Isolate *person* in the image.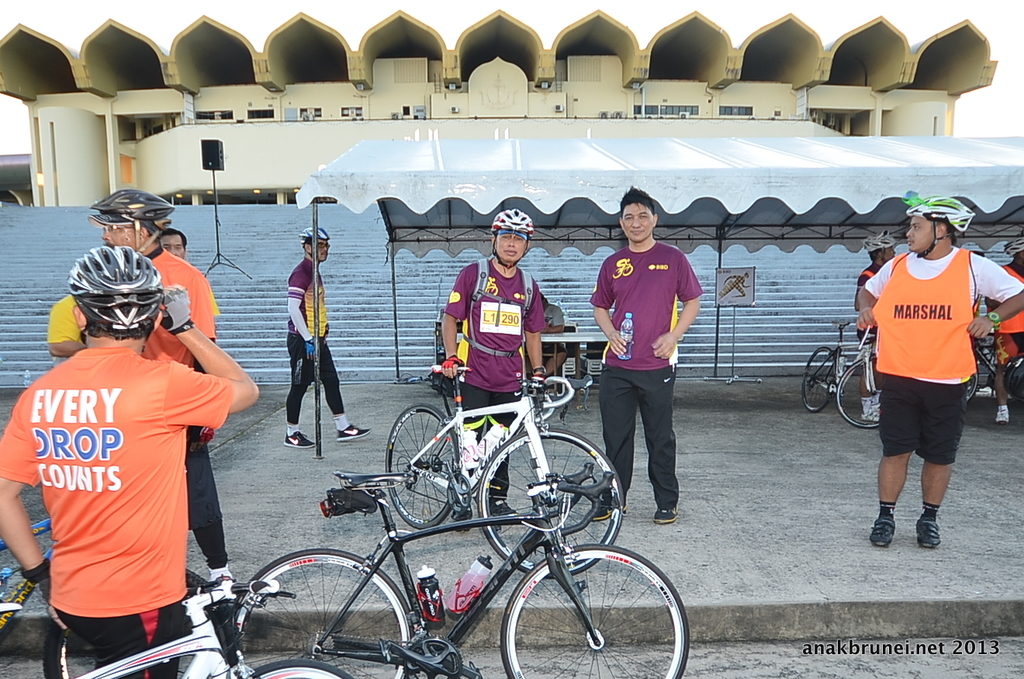
Isolated region: (988, 236, 1023, 426).
